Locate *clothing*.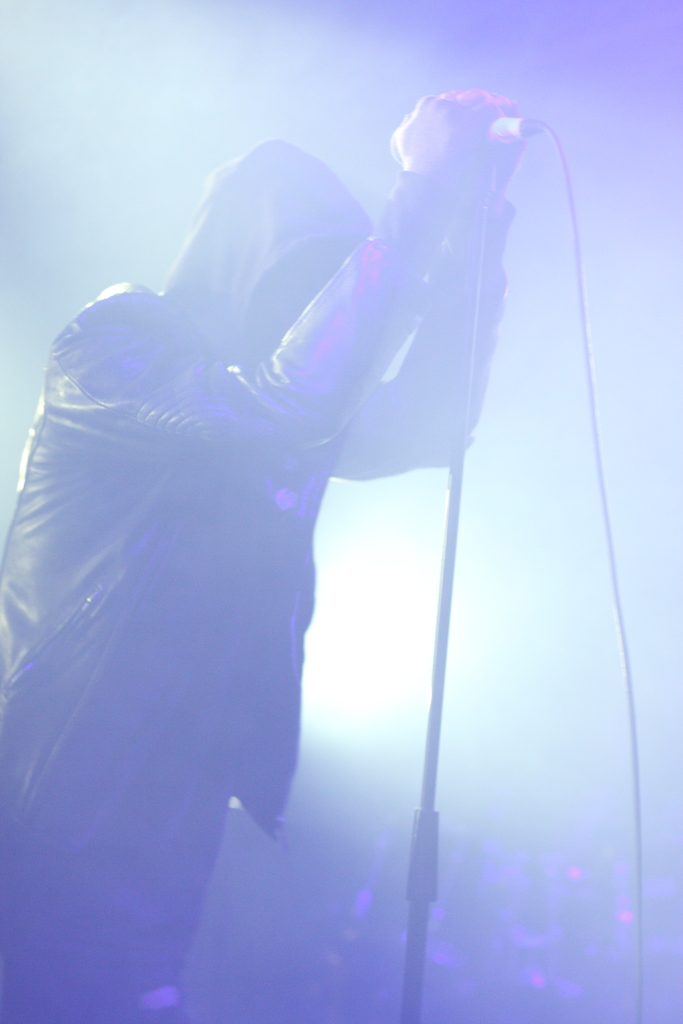
Bounding box: l=13, t=178, r=504, b=771.
